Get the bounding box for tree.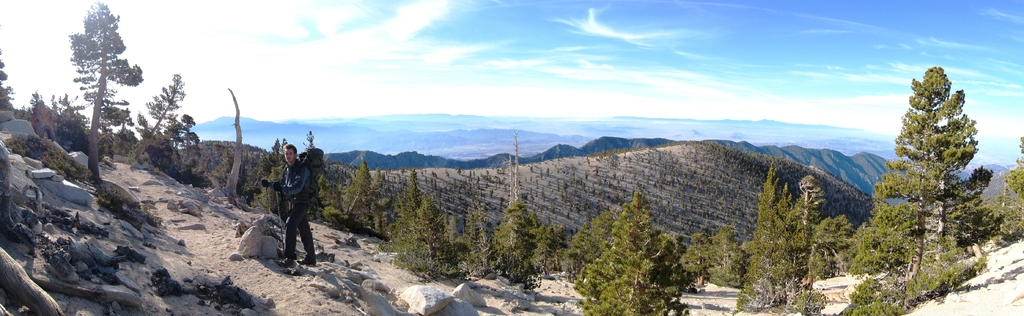
[left=345, top=156, right=394, bottom=235].
